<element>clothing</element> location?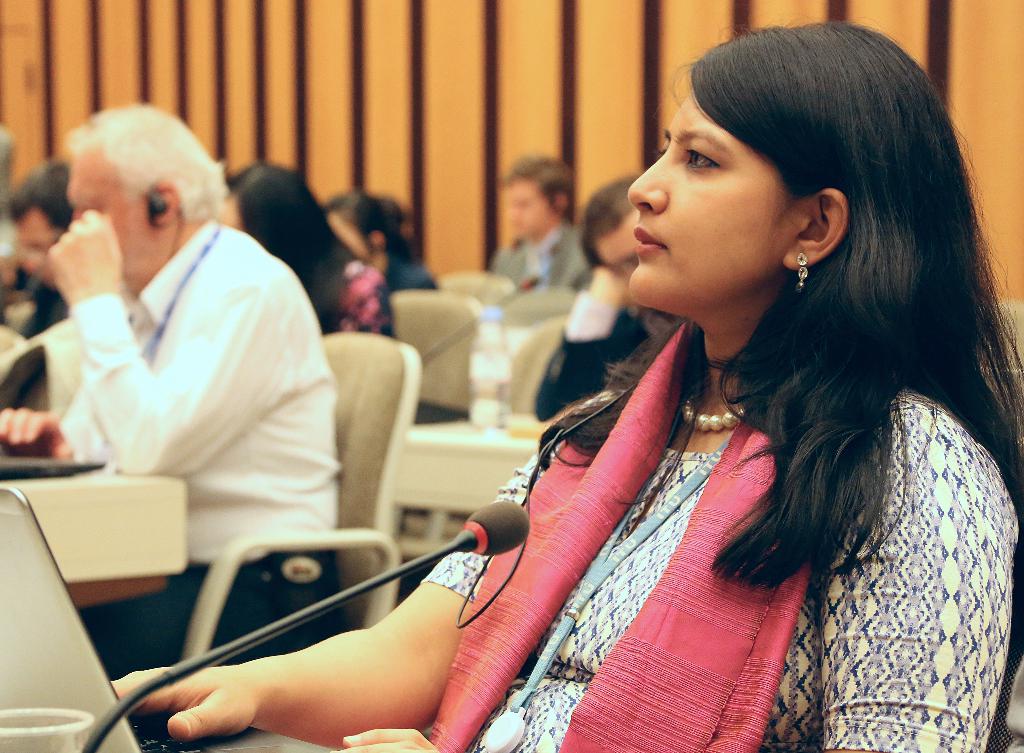
[302,240,385,340]
